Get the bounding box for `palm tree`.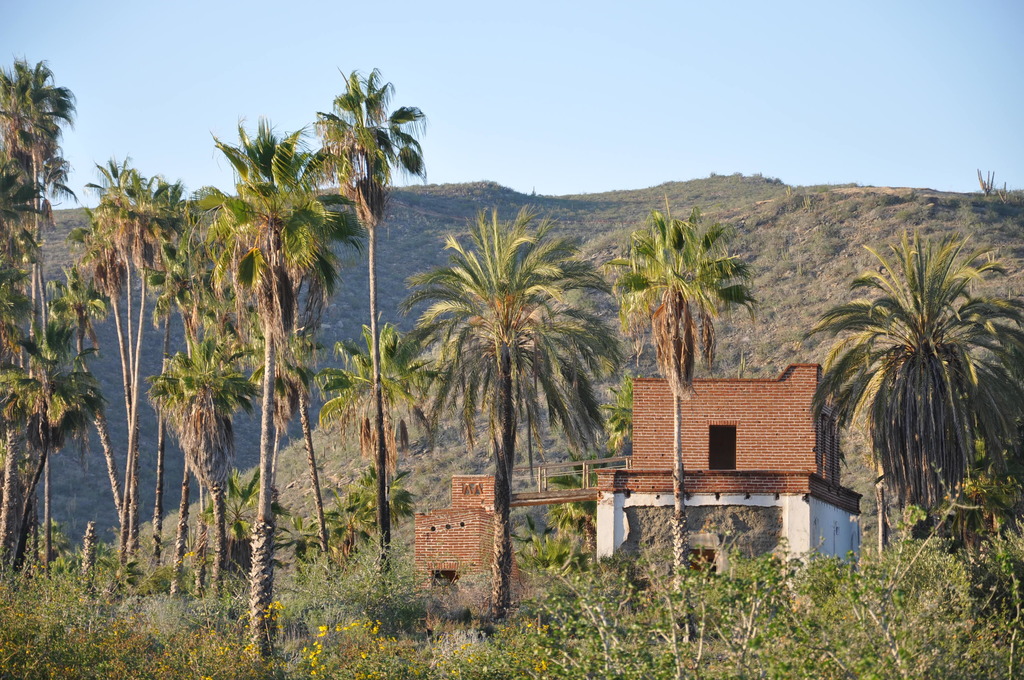
left=3, top=61, right=72, bottom=503.
